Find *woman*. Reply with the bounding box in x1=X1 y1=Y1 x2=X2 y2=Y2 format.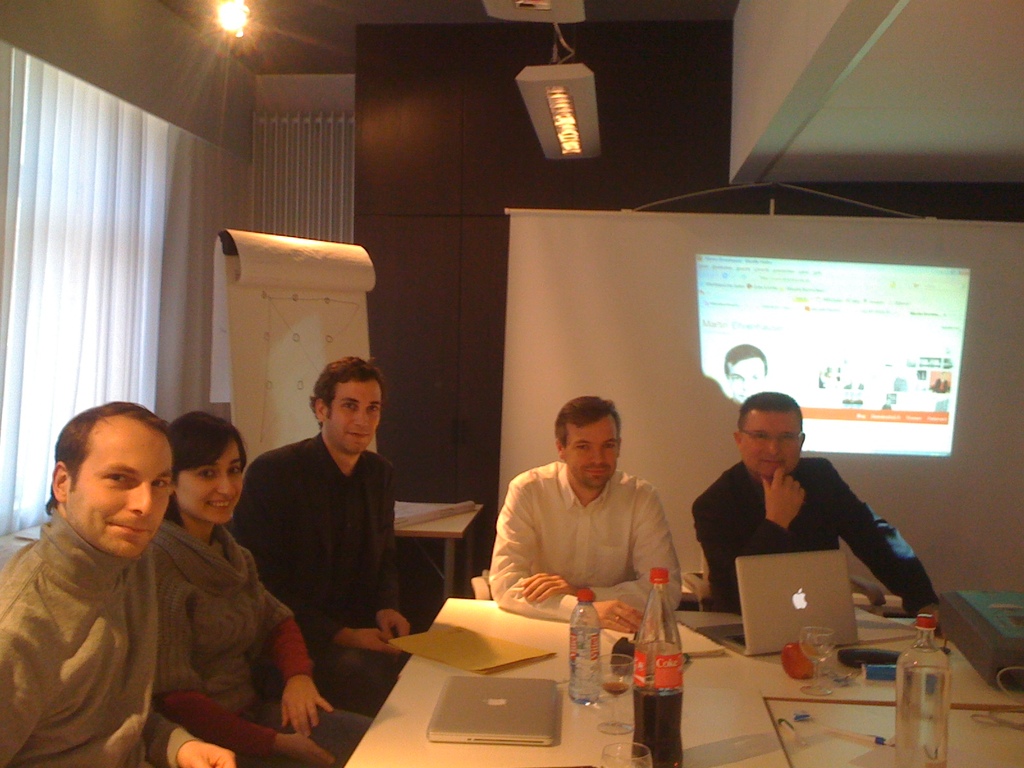
x1=145 y1=407 x2=374 y2=767.
